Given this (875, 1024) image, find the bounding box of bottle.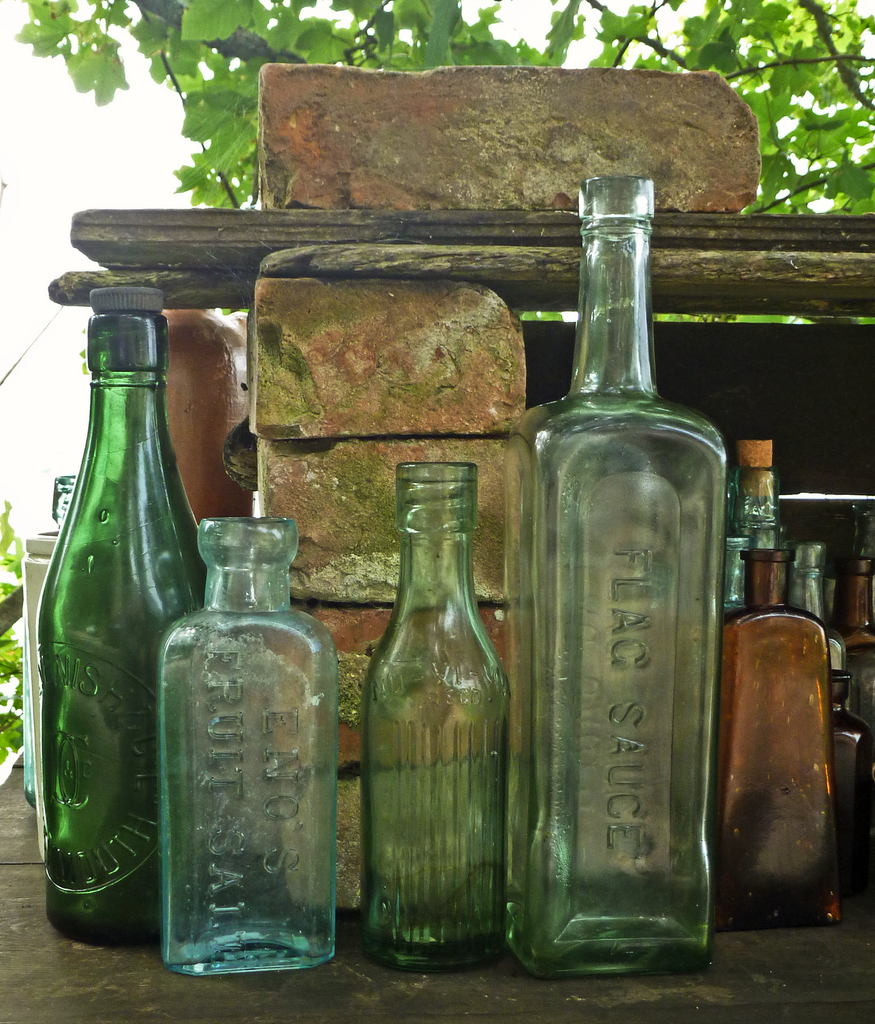
region(365, 460, 507, 970).
